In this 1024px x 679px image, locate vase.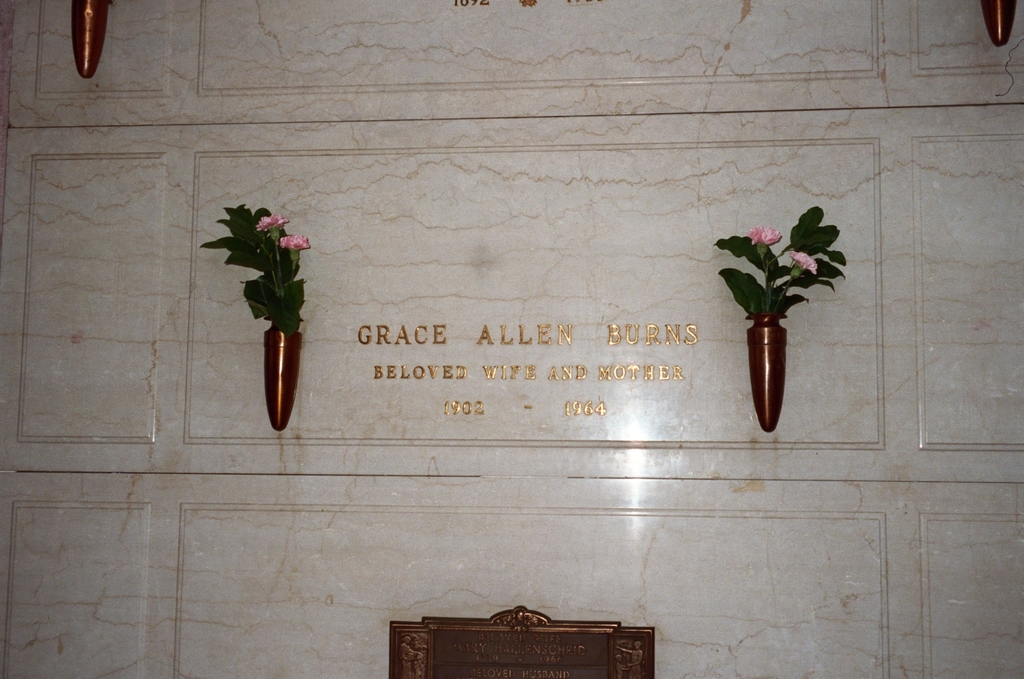
Bounding box: x1=980 y1=0 x2=1019 y2=46.
